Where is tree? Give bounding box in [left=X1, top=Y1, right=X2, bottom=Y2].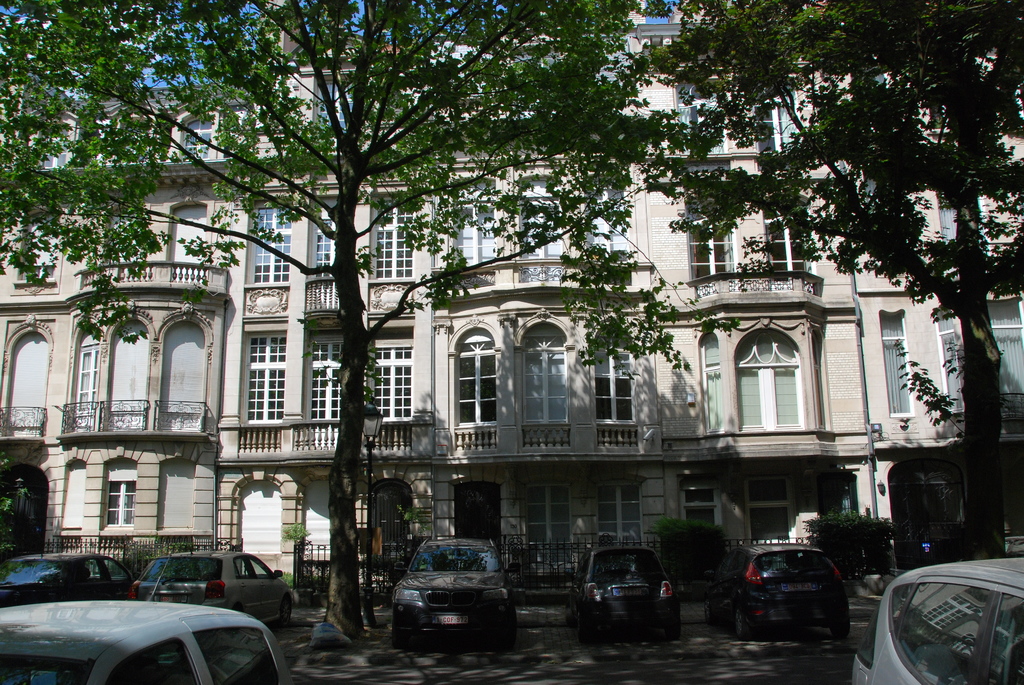
[left=631, top=0, right=1023, bottom=560].
